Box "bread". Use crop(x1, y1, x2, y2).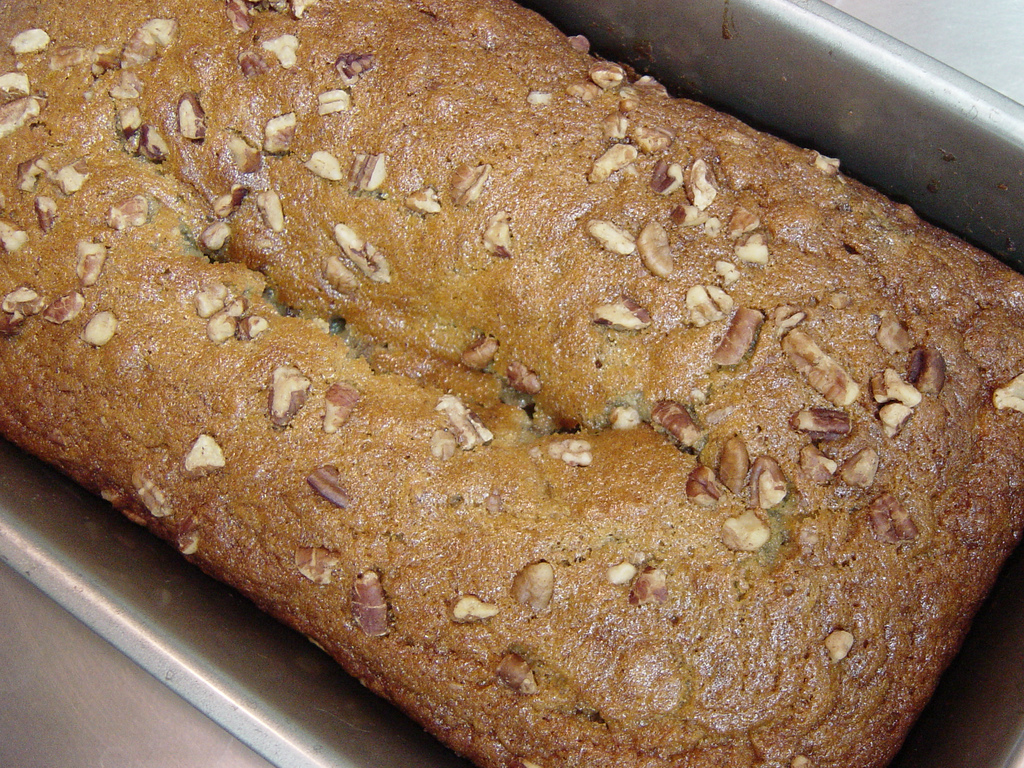
crop(0, 0, 1023, 767).
